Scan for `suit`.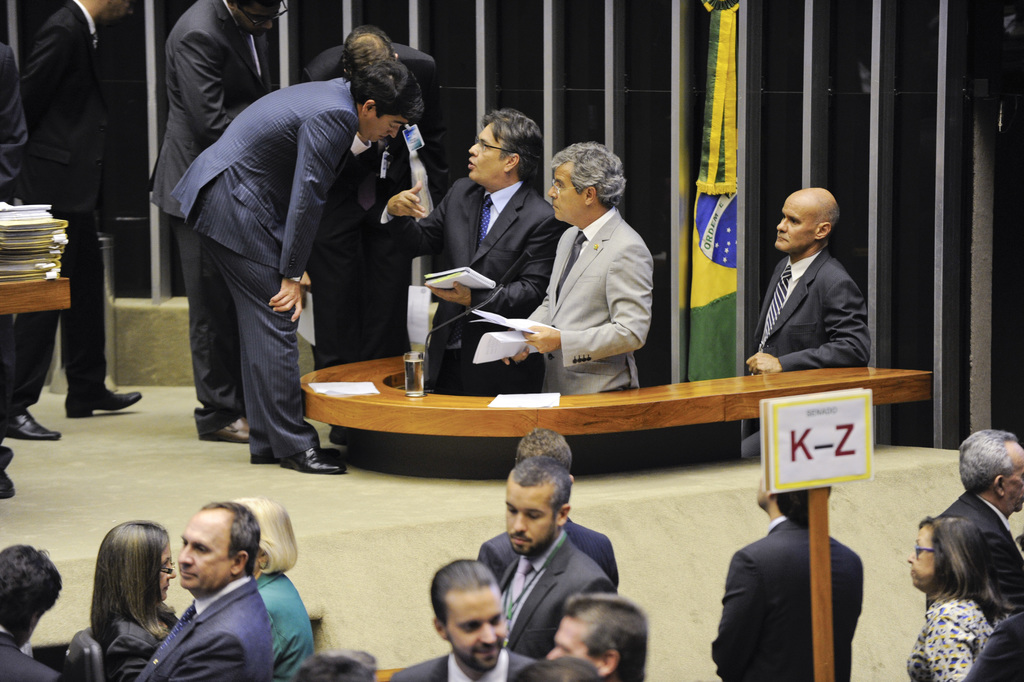
Scan result: BBox(298, 48, 439, 361).
